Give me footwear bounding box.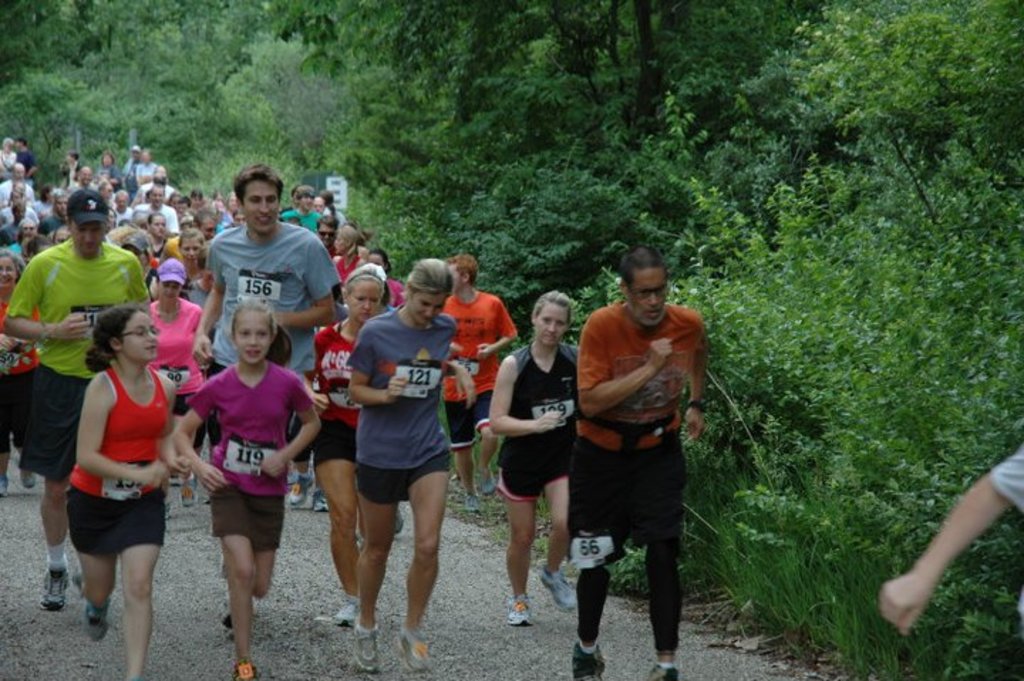
40 570 67 608.
